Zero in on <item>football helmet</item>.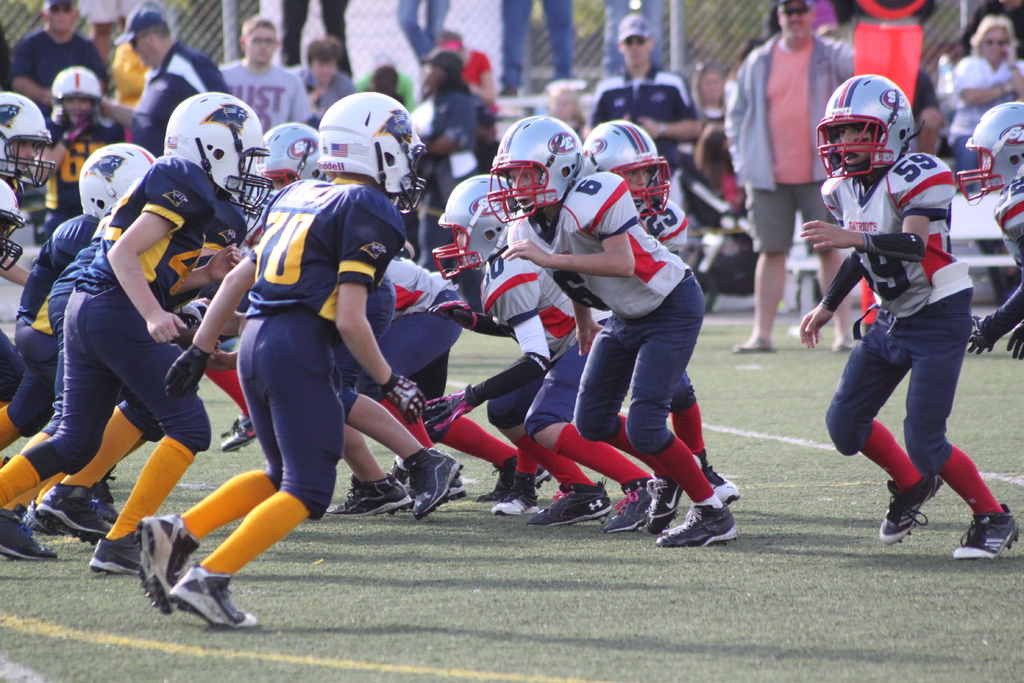
Zeroed in: <bbox>484, 115, 586, 222</bbox>.
